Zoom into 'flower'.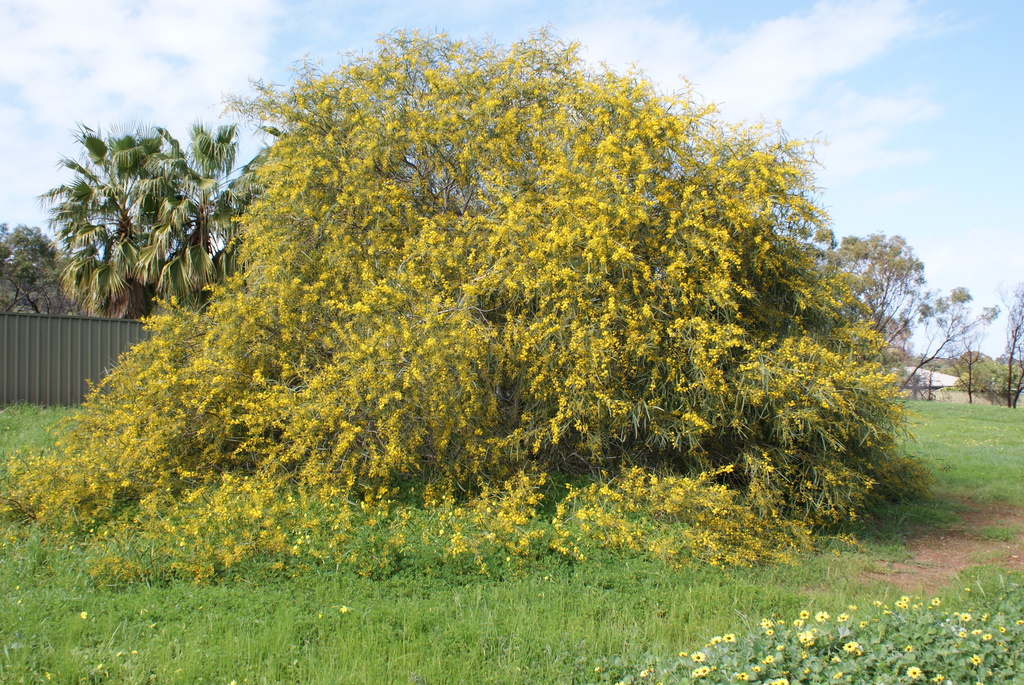
Zoom target: pyautogui.locateOnScreen(782, 677, 790, 684).
